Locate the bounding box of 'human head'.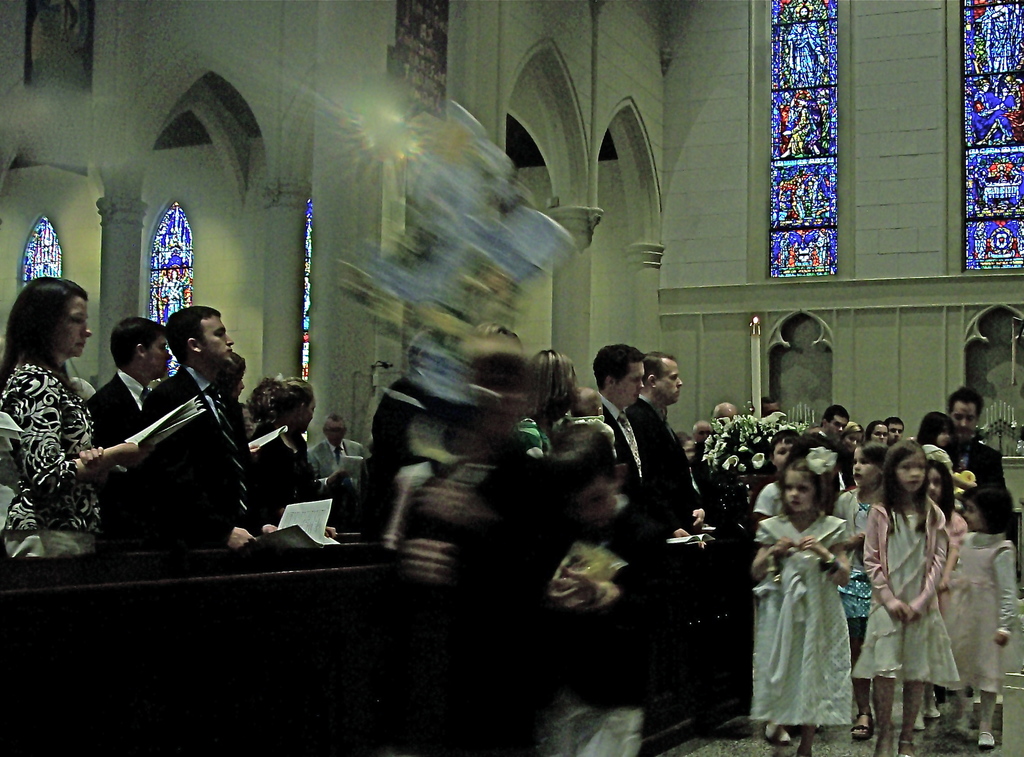
Bounding box: l=922, t=459, r=953, b=500.
